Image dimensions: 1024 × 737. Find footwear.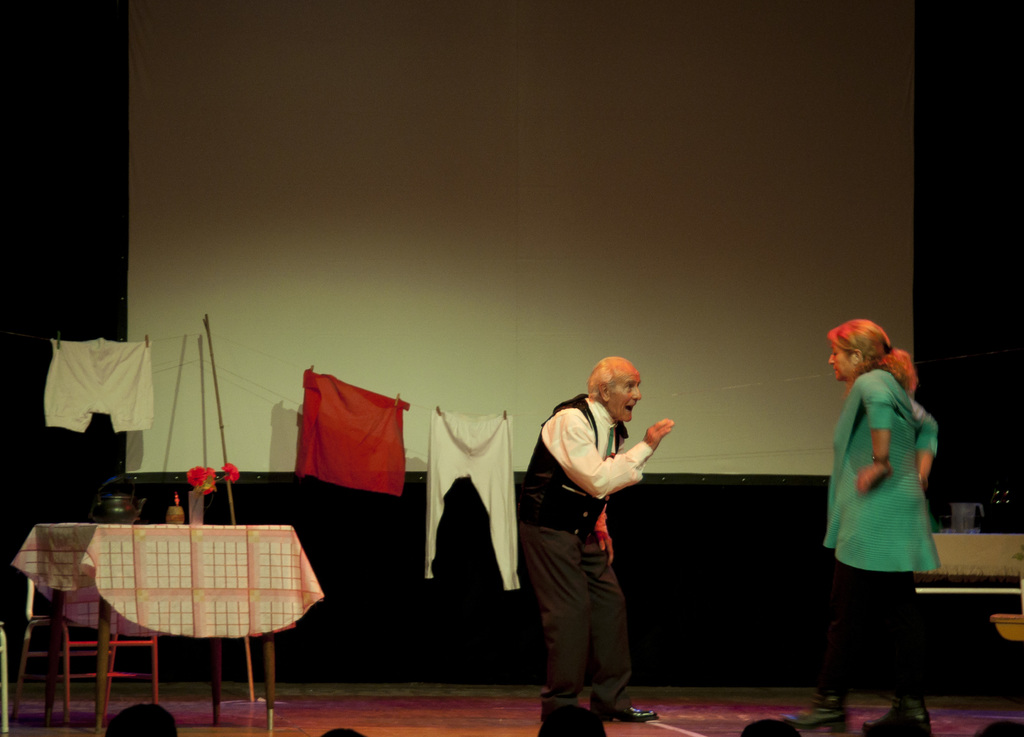
<bbox>780, 688, 852, 736</bbox>.
